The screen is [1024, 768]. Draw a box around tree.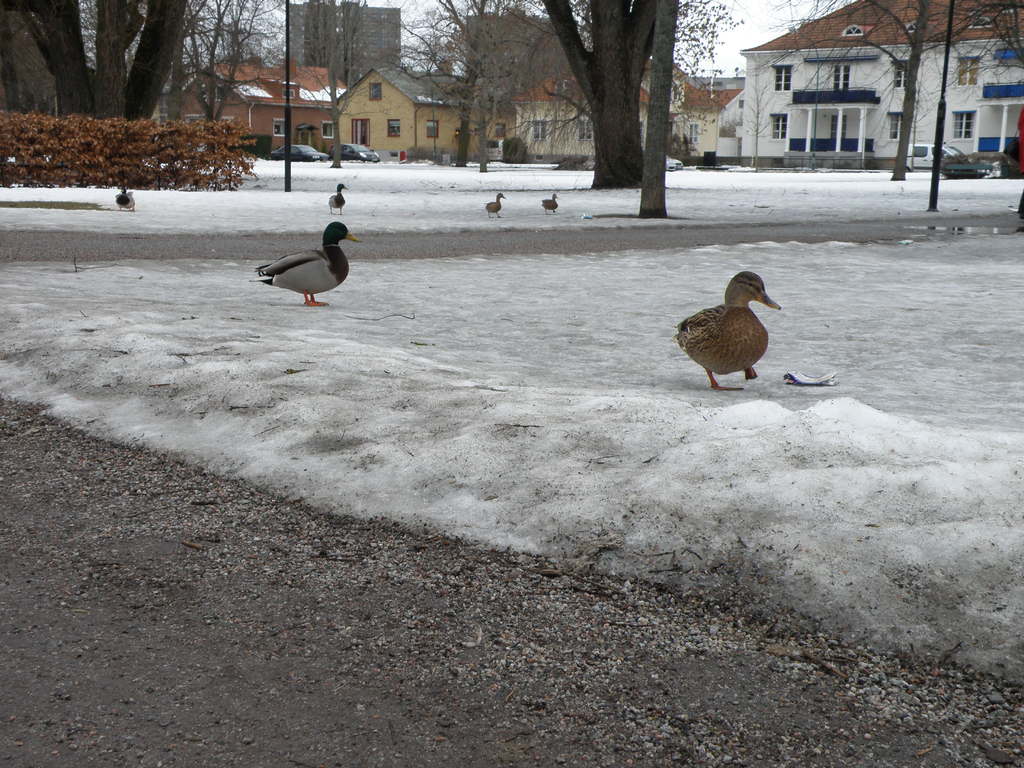
[539, 0, 677, 185].
